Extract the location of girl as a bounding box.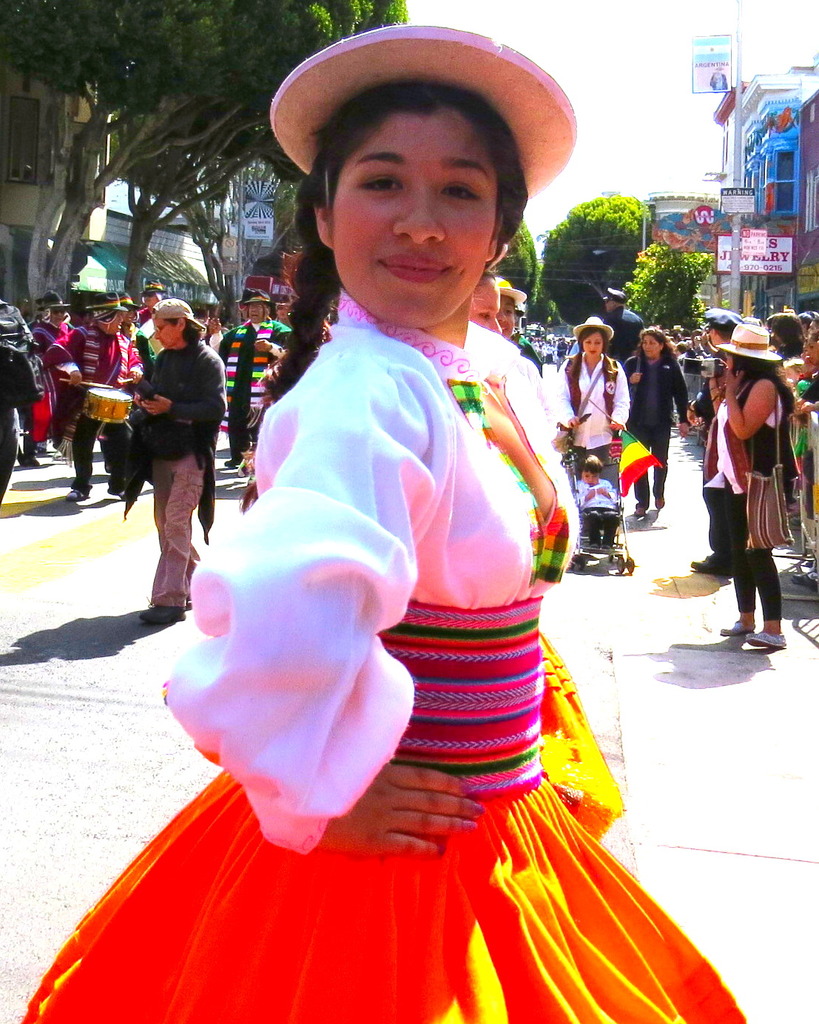
crop(13, 21, 745, 1023).
